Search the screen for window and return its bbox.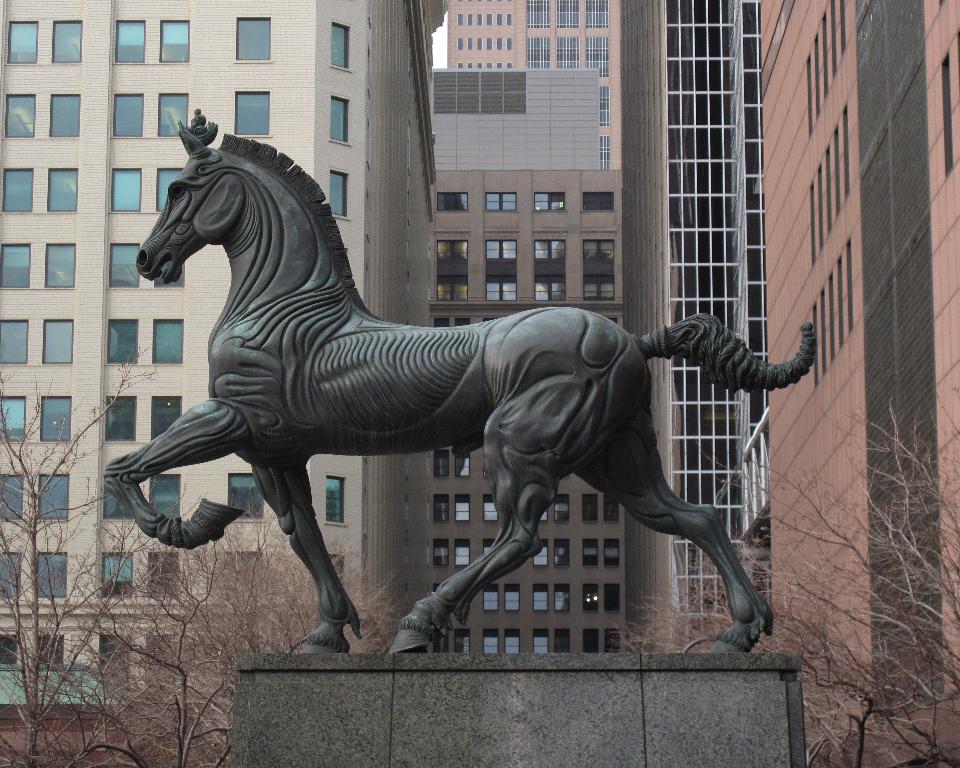
Found: 533:629:551:654.
